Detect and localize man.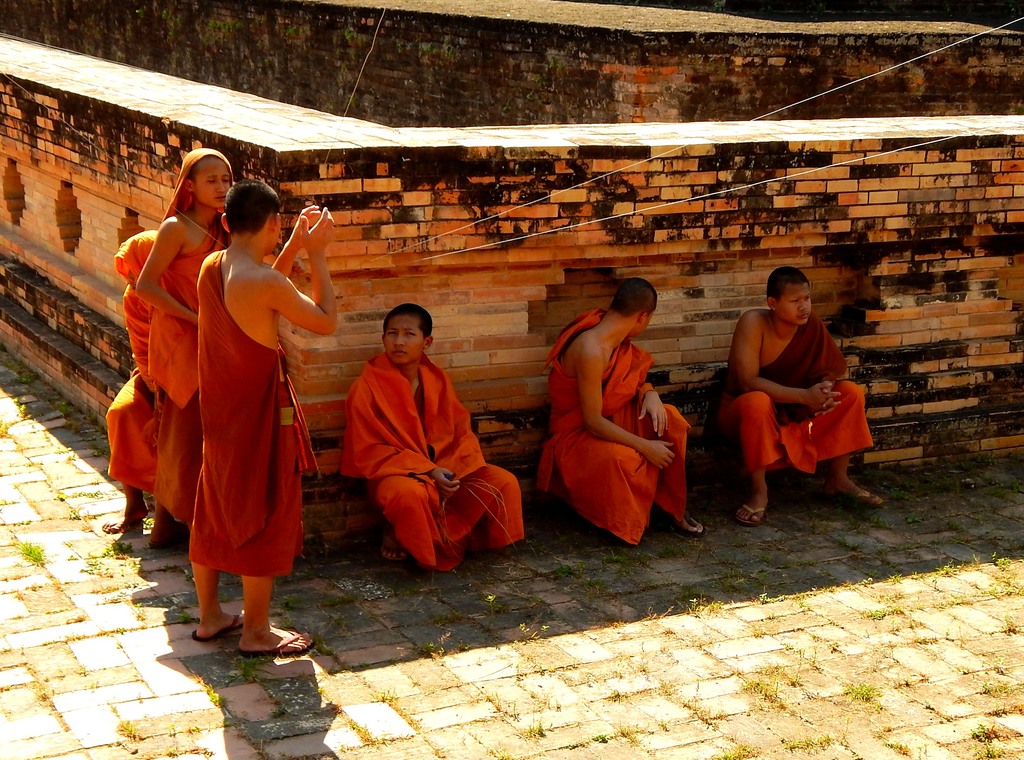
Localized at <bbox>199, 186, 353, 661</bbox>.
